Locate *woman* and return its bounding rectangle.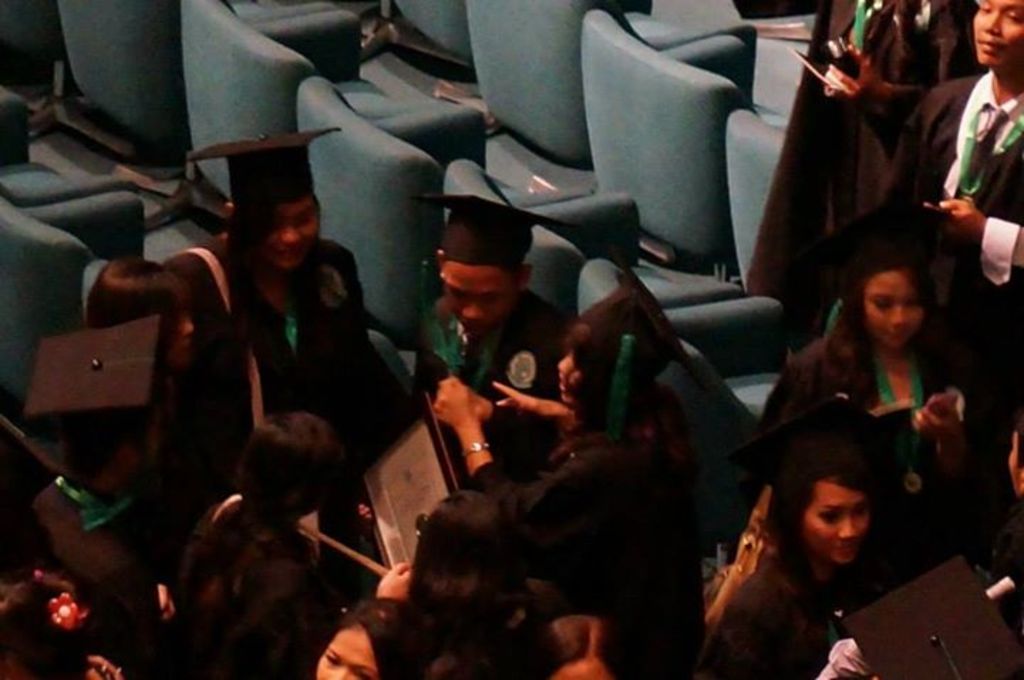
pyautogui.locateOnScreen(704, 437, 892, 679).
